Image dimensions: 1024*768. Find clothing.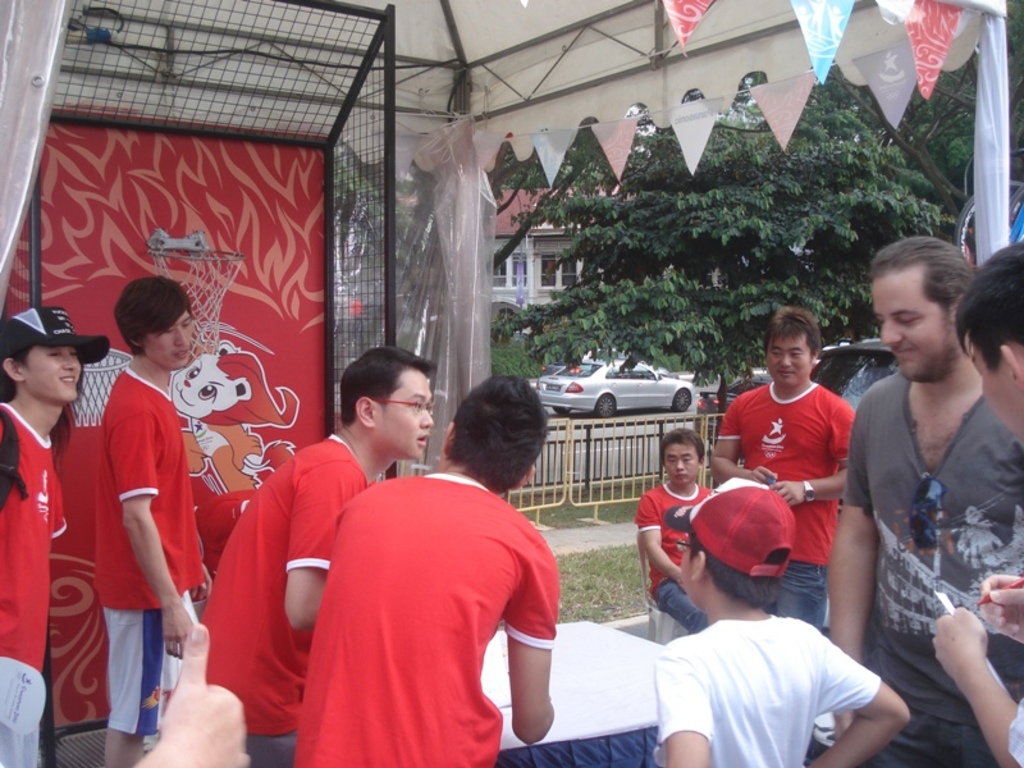
(845,371,1023,767).
